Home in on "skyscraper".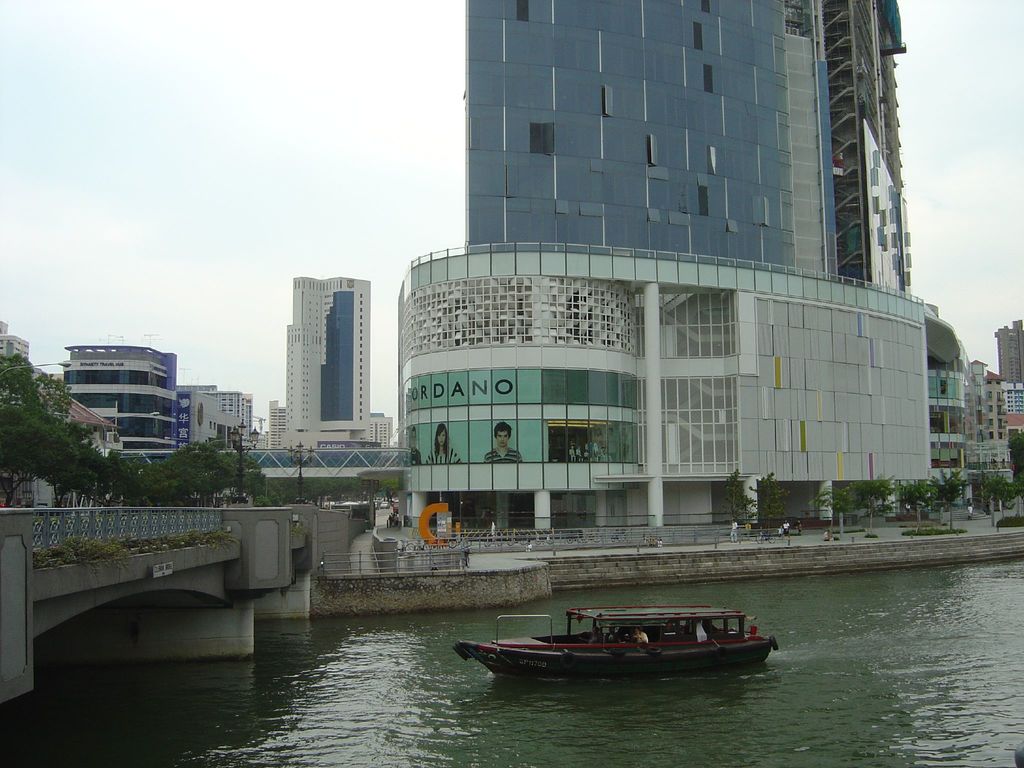
Homed in at <box>460,0,916,292</box>.
